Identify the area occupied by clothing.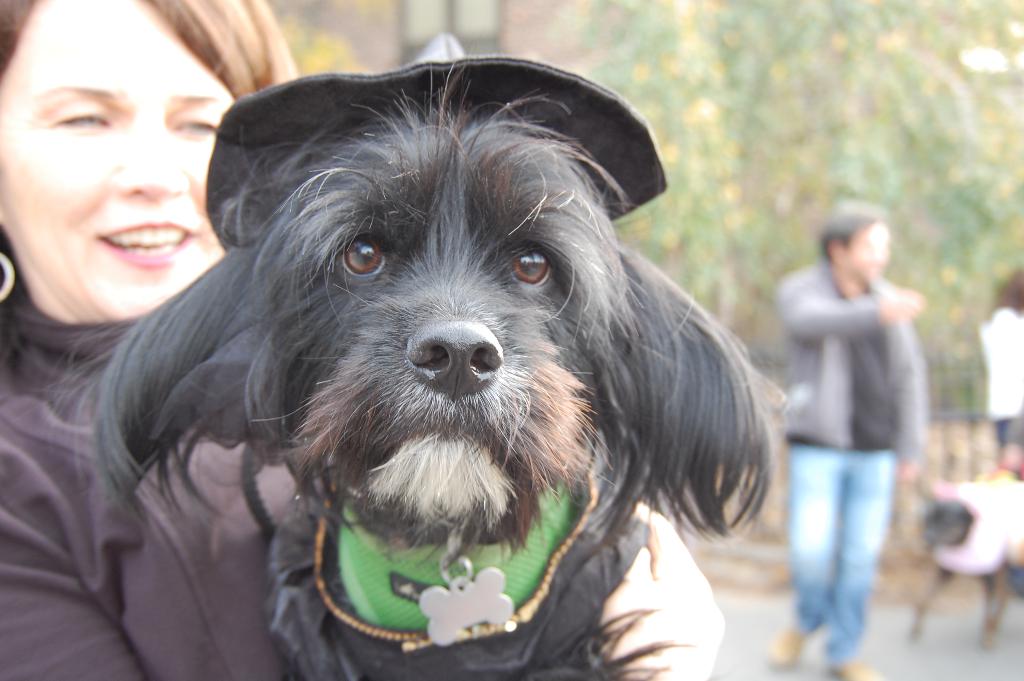
Area: locate(774, 191, 936, 636).
